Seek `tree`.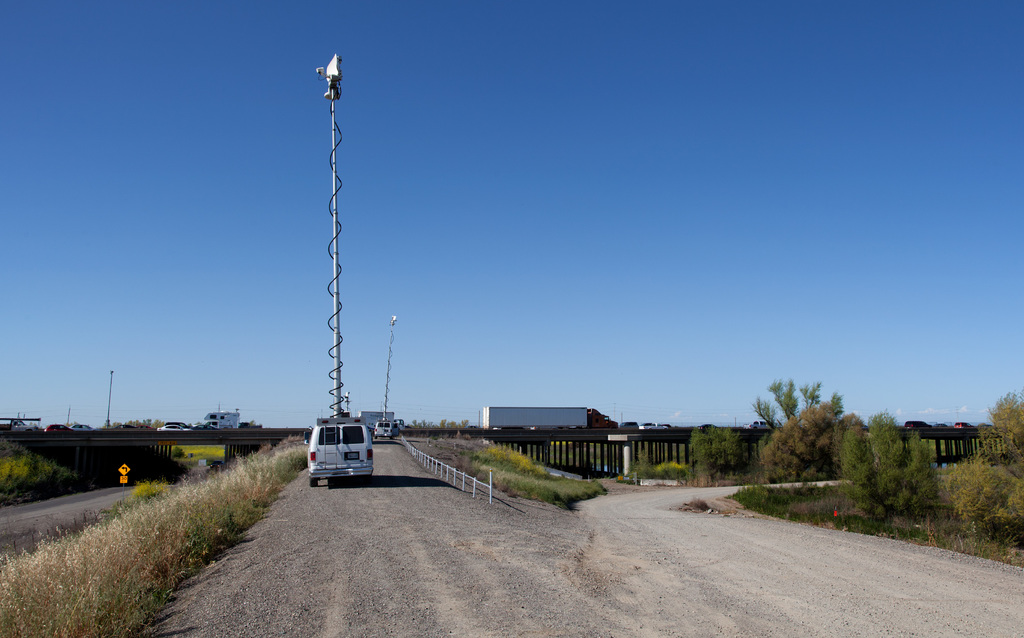
box=[989, 384, 1023, 460].
